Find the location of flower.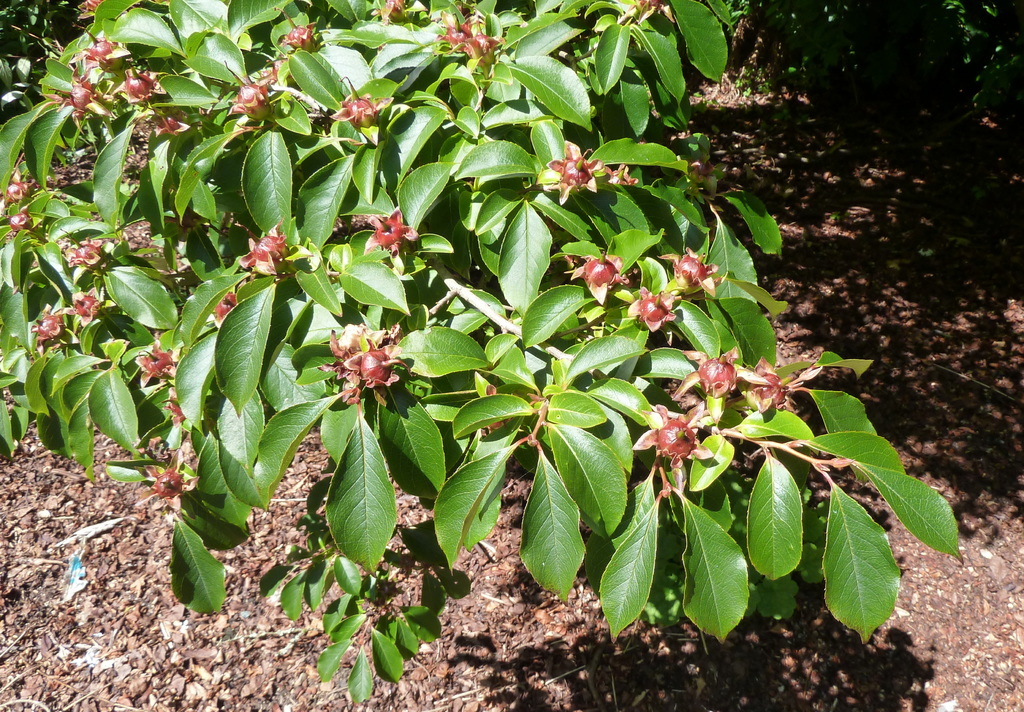
Location: bbox(447, 25, 510, 75).
